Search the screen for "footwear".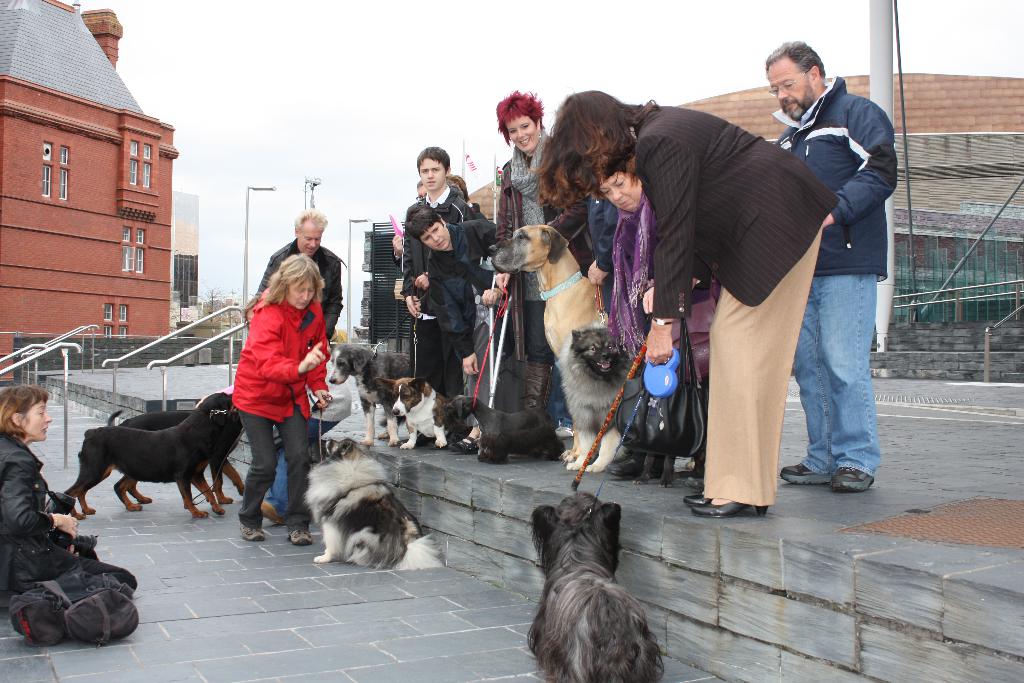
Found at [828, 462, 875, 494].
